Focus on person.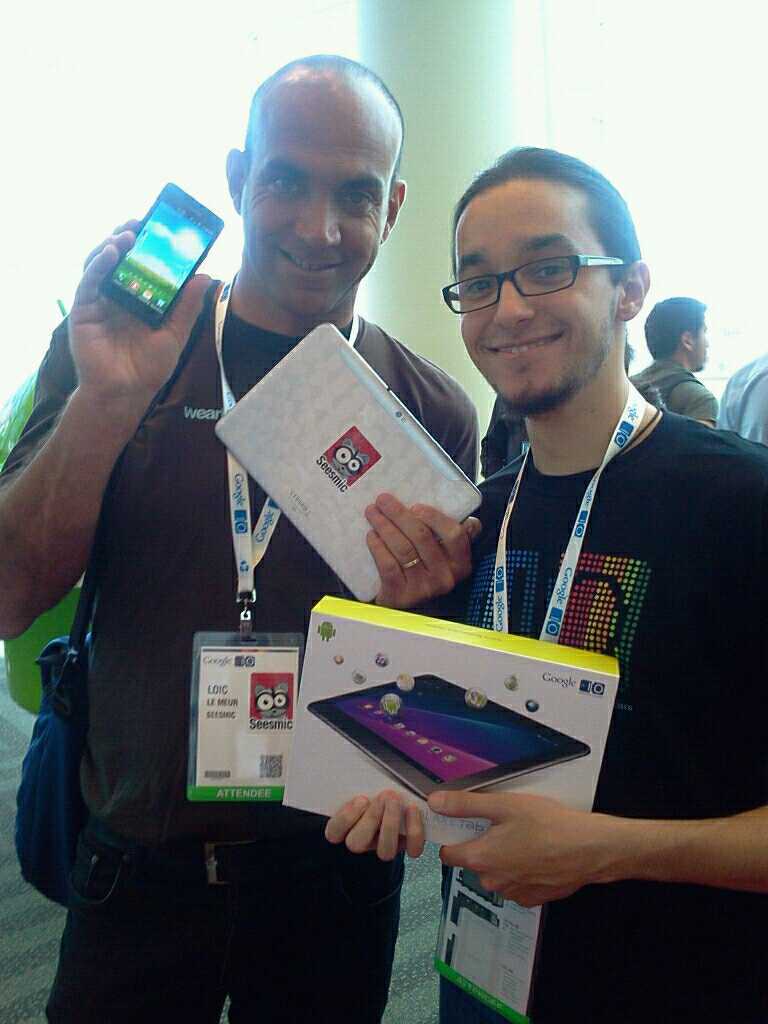
Focused at box=[638, 295, 724, 428].
